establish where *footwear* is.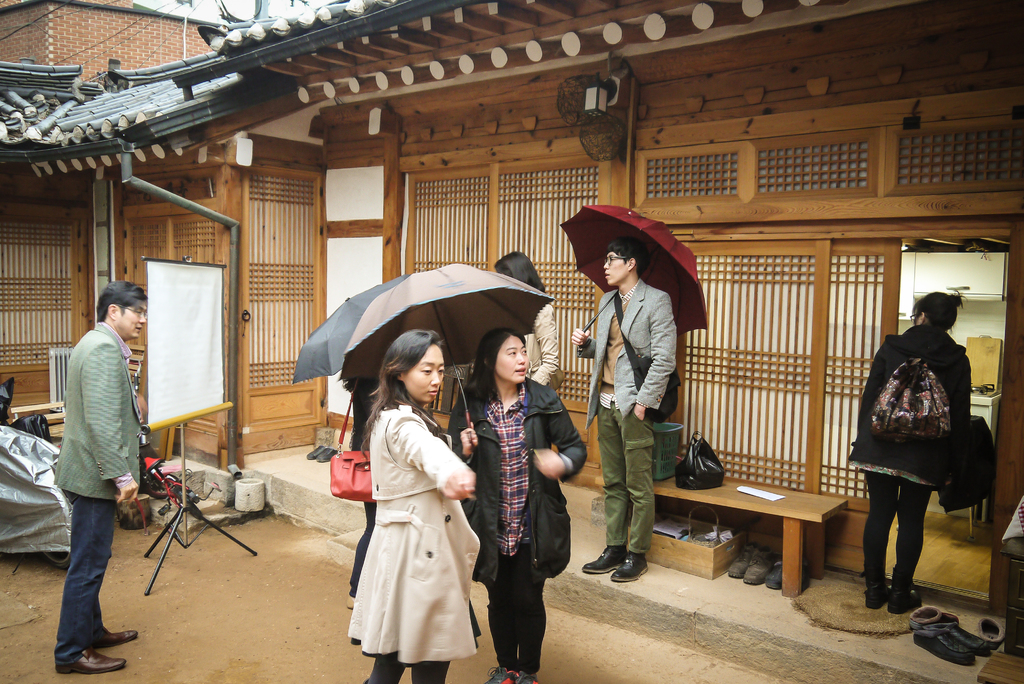
Established at [x1=727, y1=542, x2=758, y2=578].
